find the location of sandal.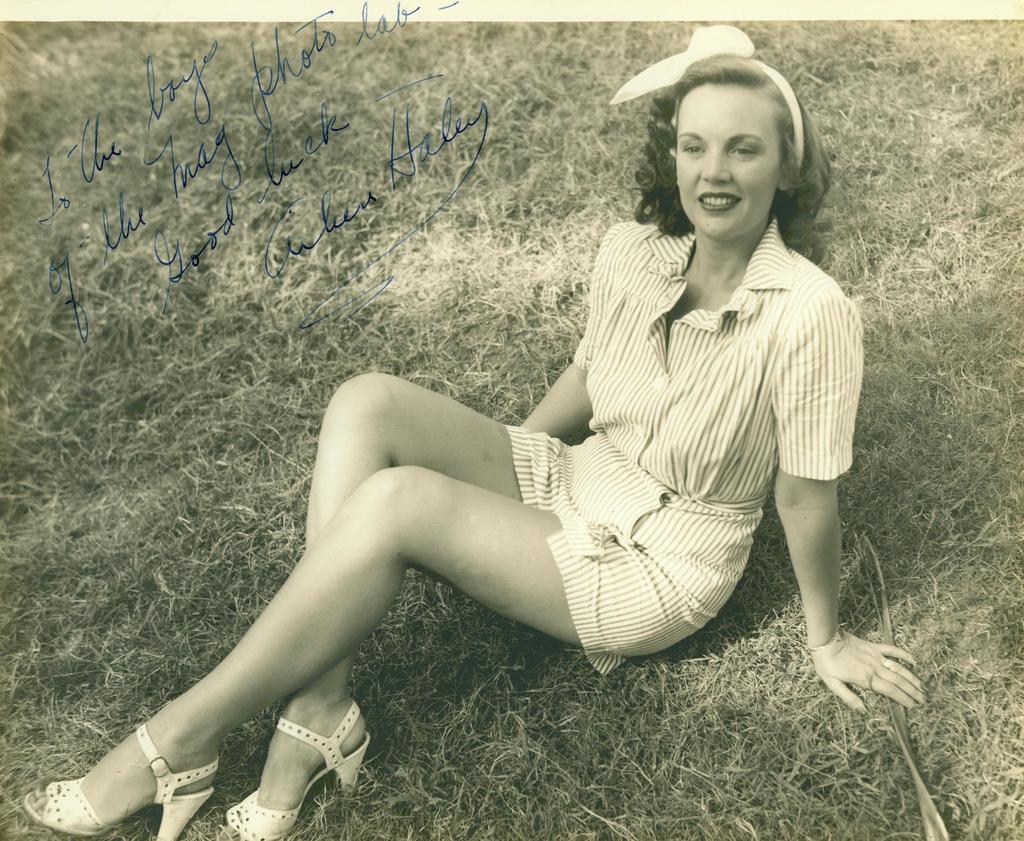
Location: 26, 732, 211, 838.
